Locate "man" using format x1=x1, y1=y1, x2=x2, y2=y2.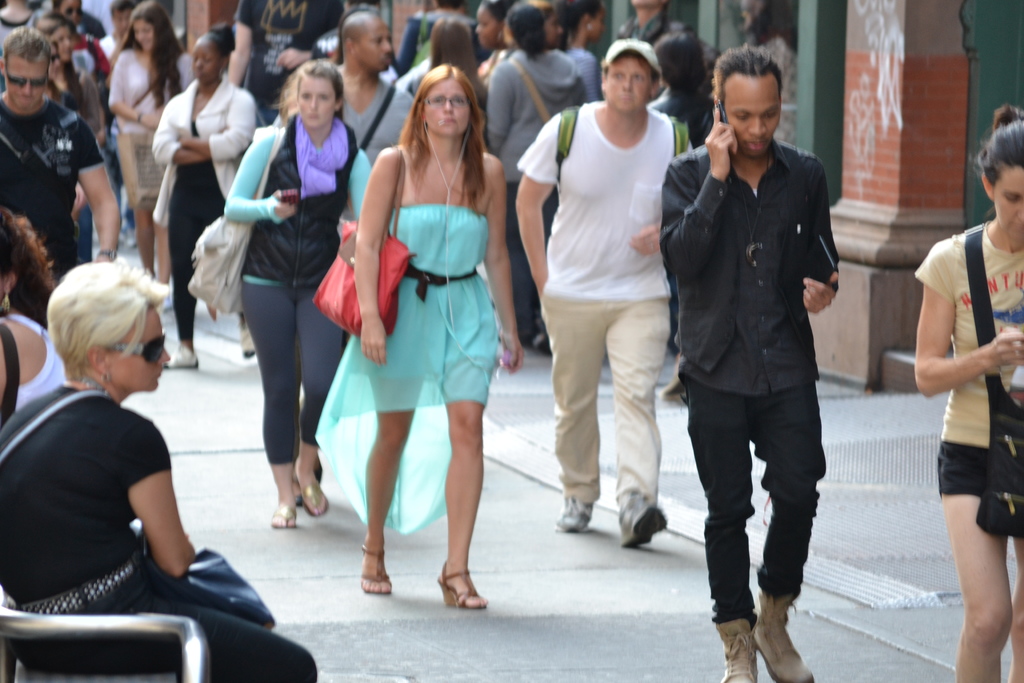
x1=0, y1=25, x2=124, y2=336.
